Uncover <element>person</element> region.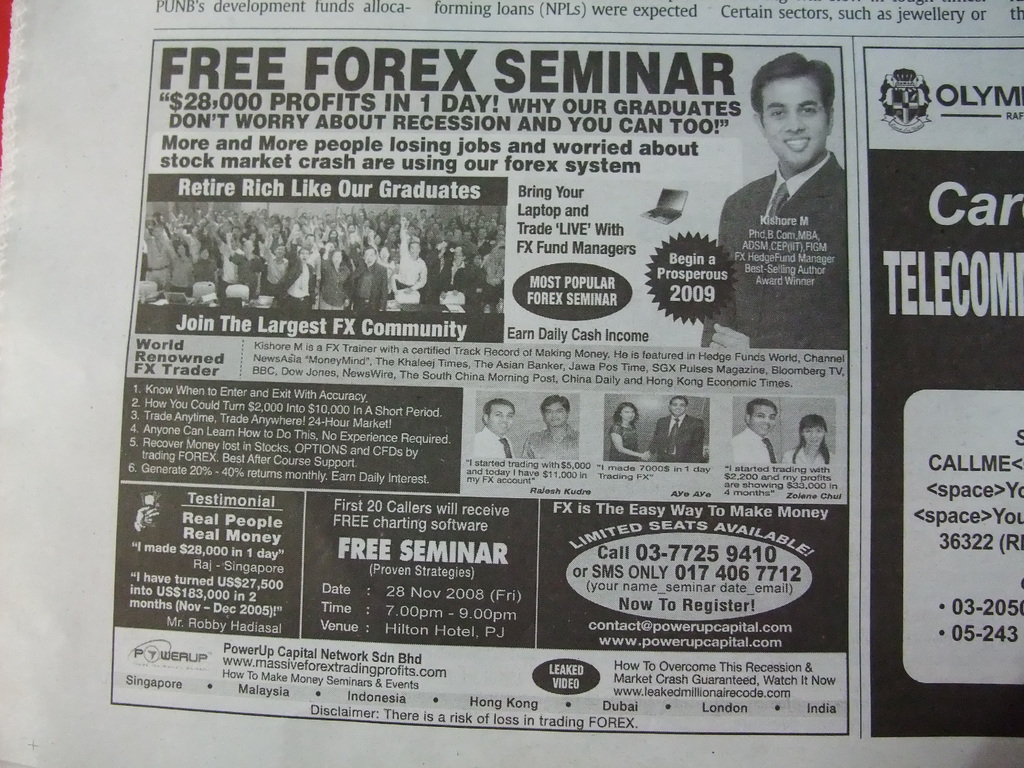
Uncovered: (left=700, top=50, right=847, bottom=351).
